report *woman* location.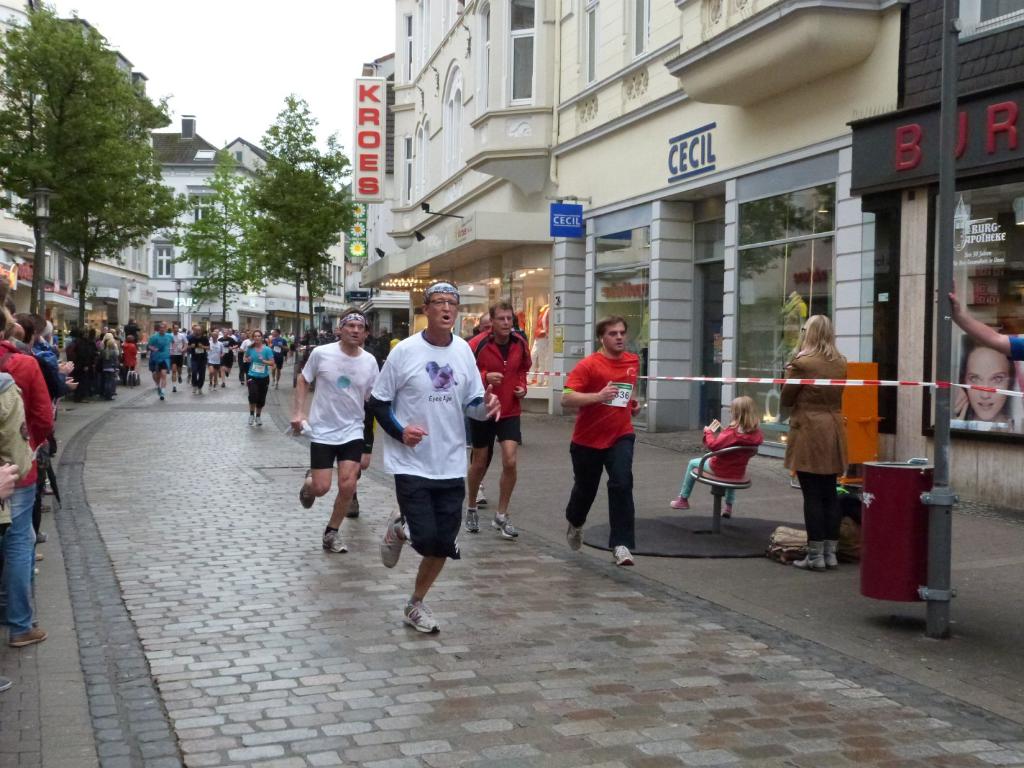
Report: left=244, top=331, right=275, bottom=425.
